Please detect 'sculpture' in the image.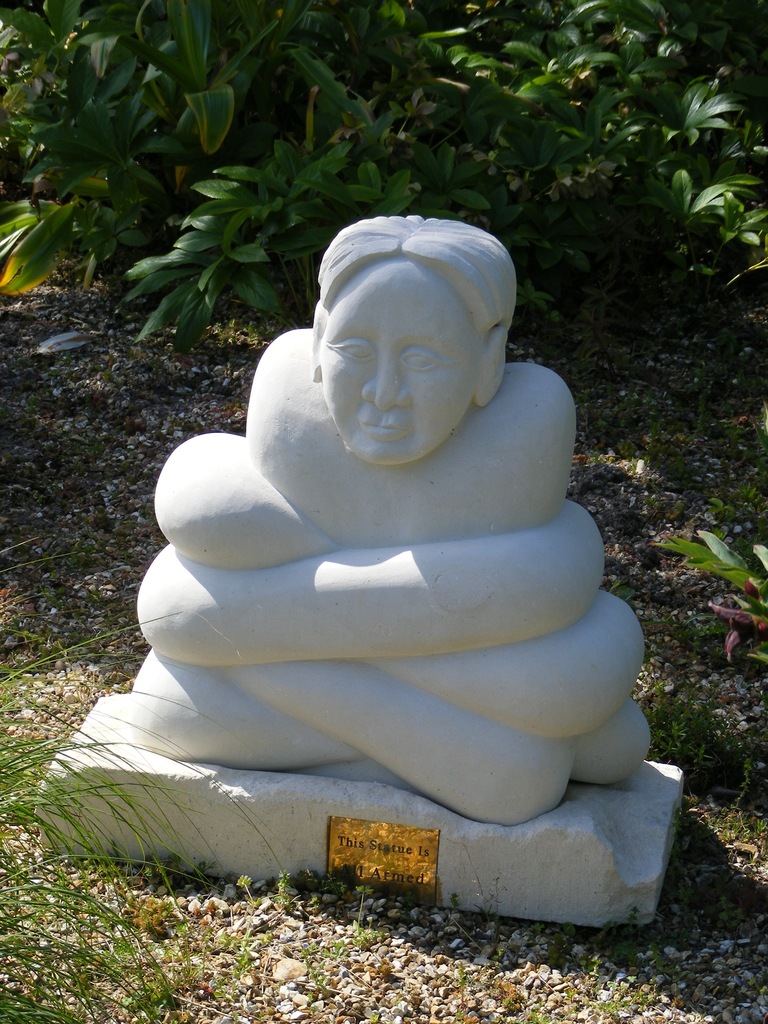
27 212 691 934.
